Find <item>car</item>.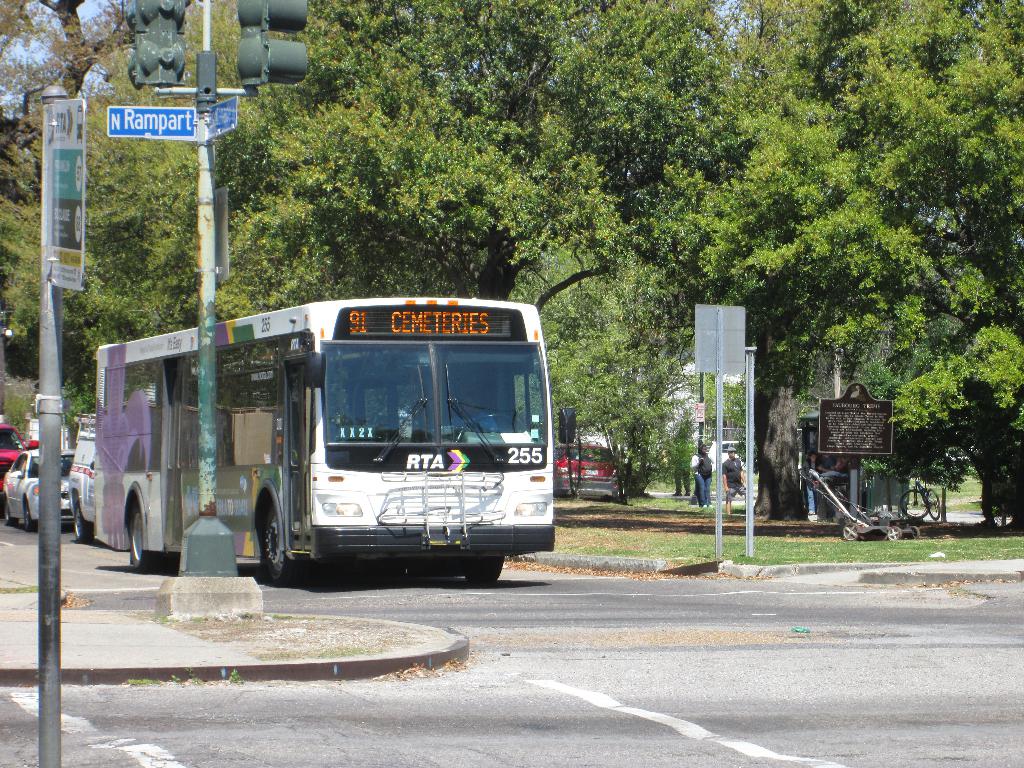
left=0, top=420, right=38, bottom=463.
